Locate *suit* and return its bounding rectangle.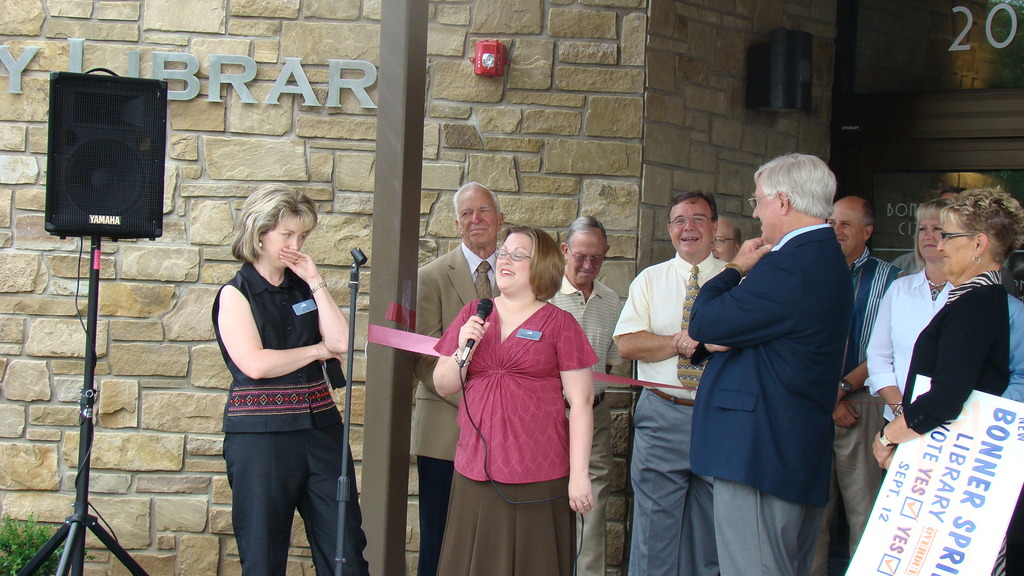
413, 241, 499, 575.
